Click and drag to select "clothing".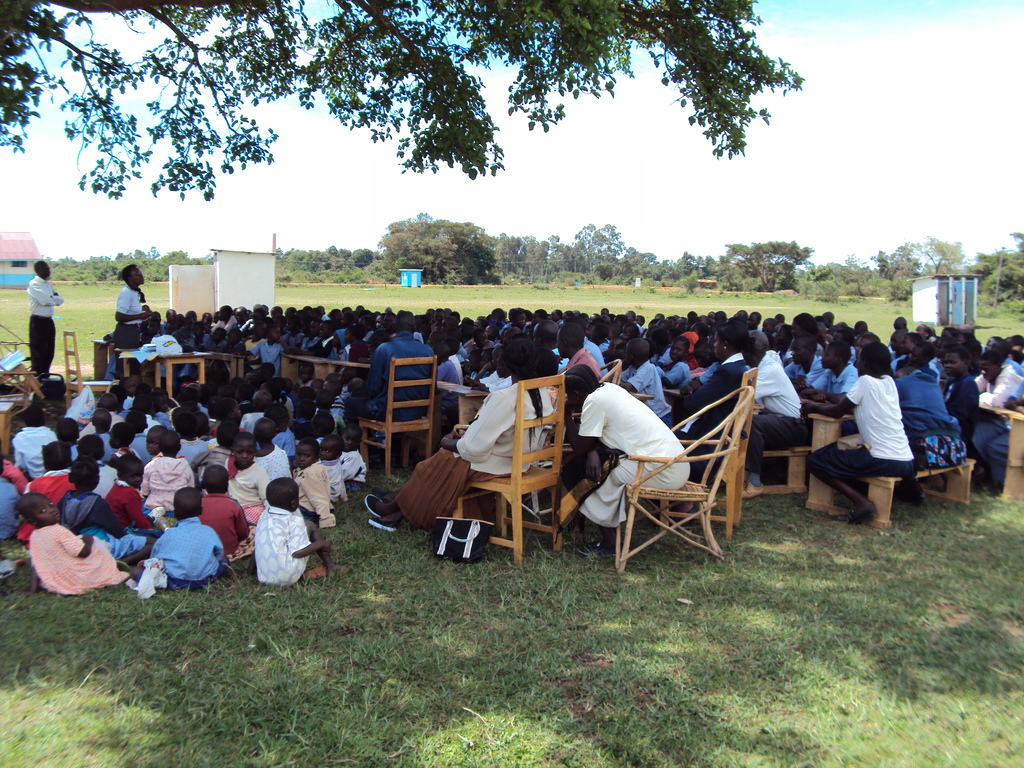
Selection: pyautogui.locateOnScreen(115, 285, 140, 348).
